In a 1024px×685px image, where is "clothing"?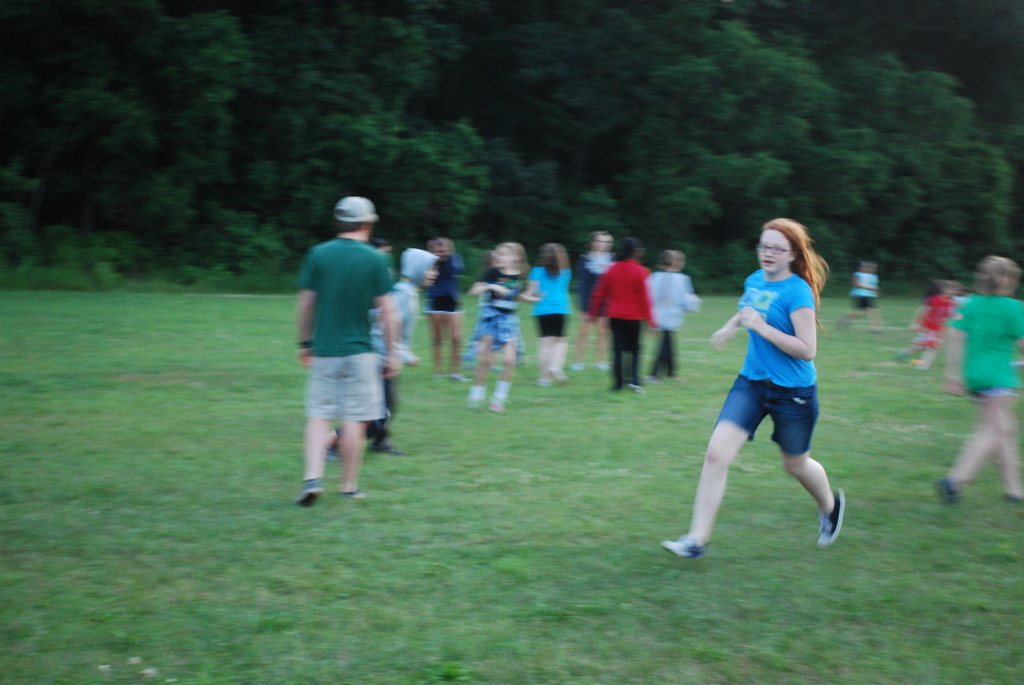
(724,247,831,464).
